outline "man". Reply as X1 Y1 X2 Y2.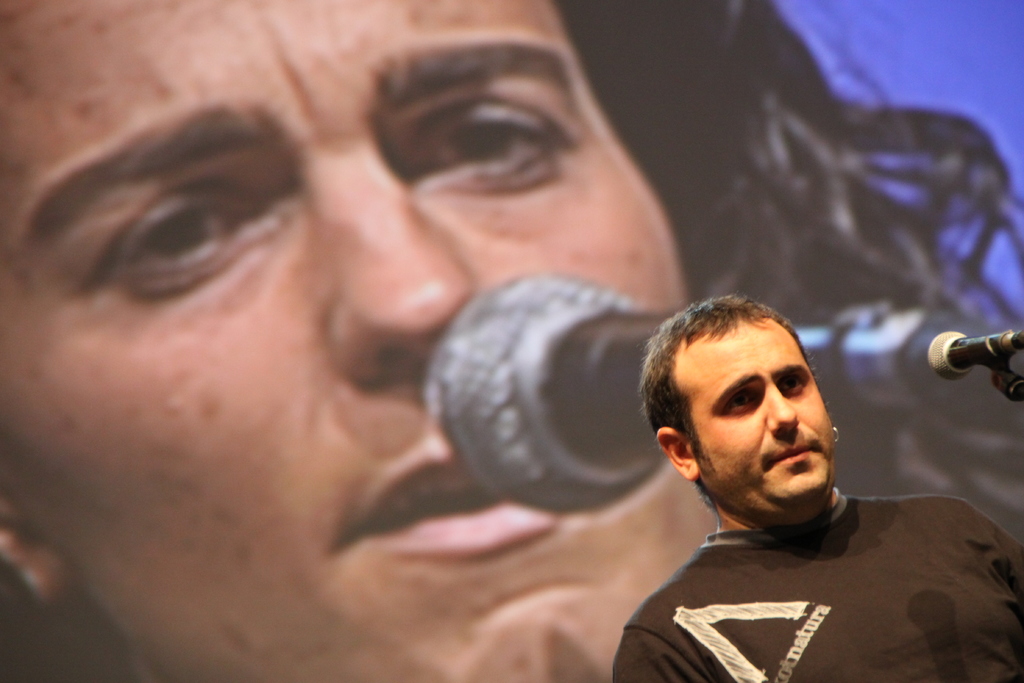
0 0 1023 682.
